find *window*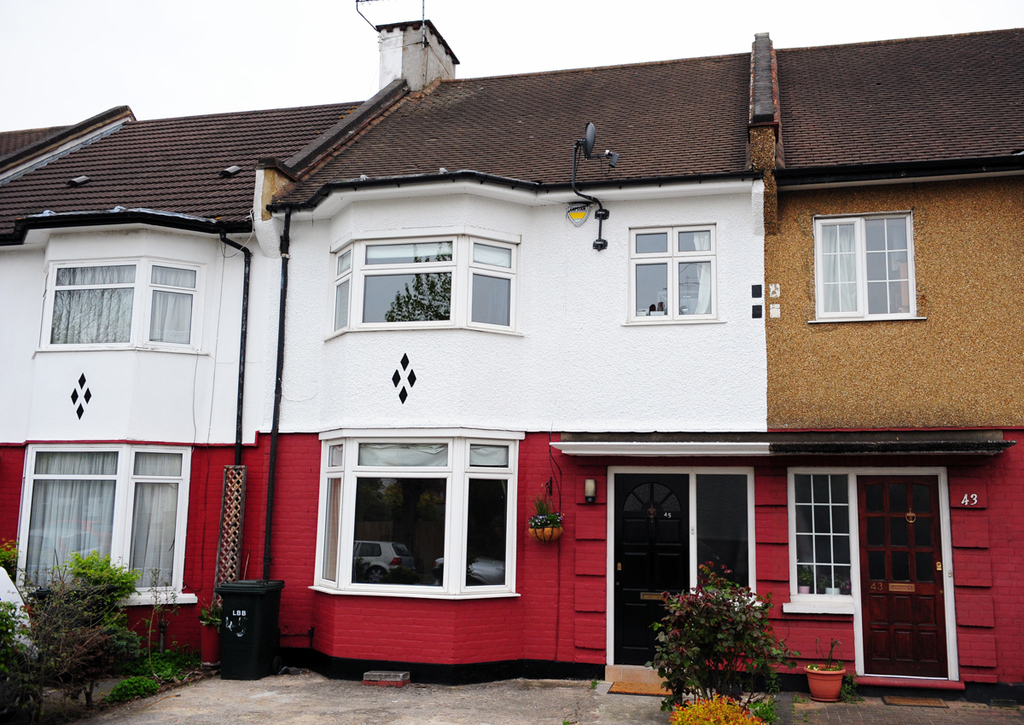
[51, 263, 135, 346]
